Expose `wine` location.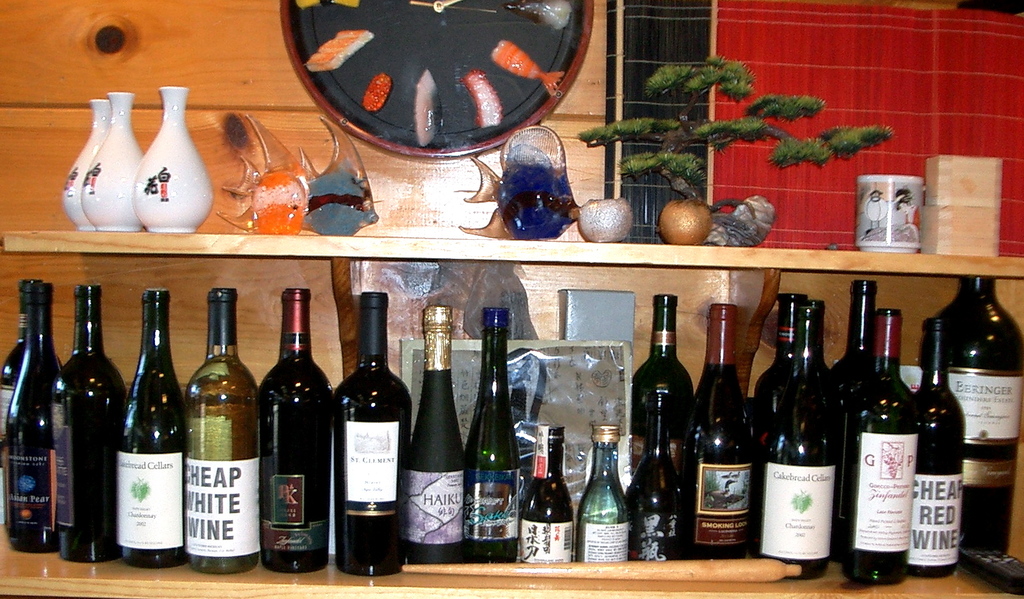
Exposed at region(919, 321, 958, 579).
